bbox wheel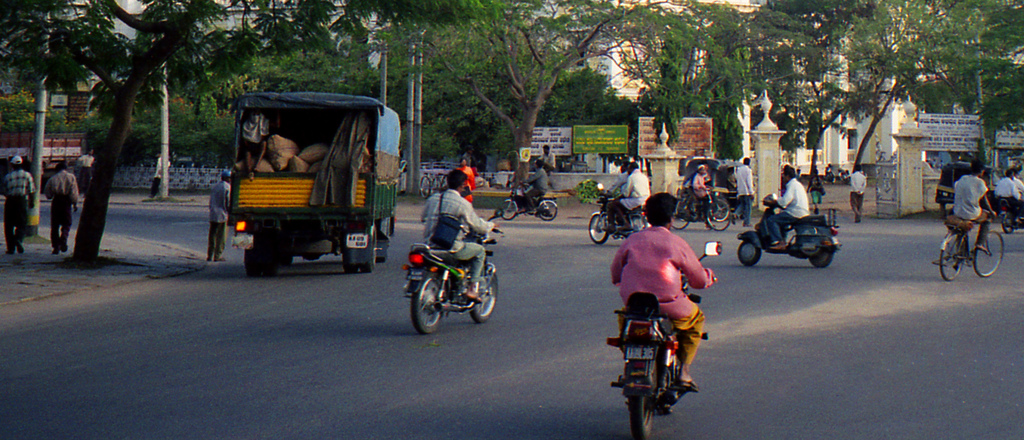
select_region(975, 232, 1002, 275)
